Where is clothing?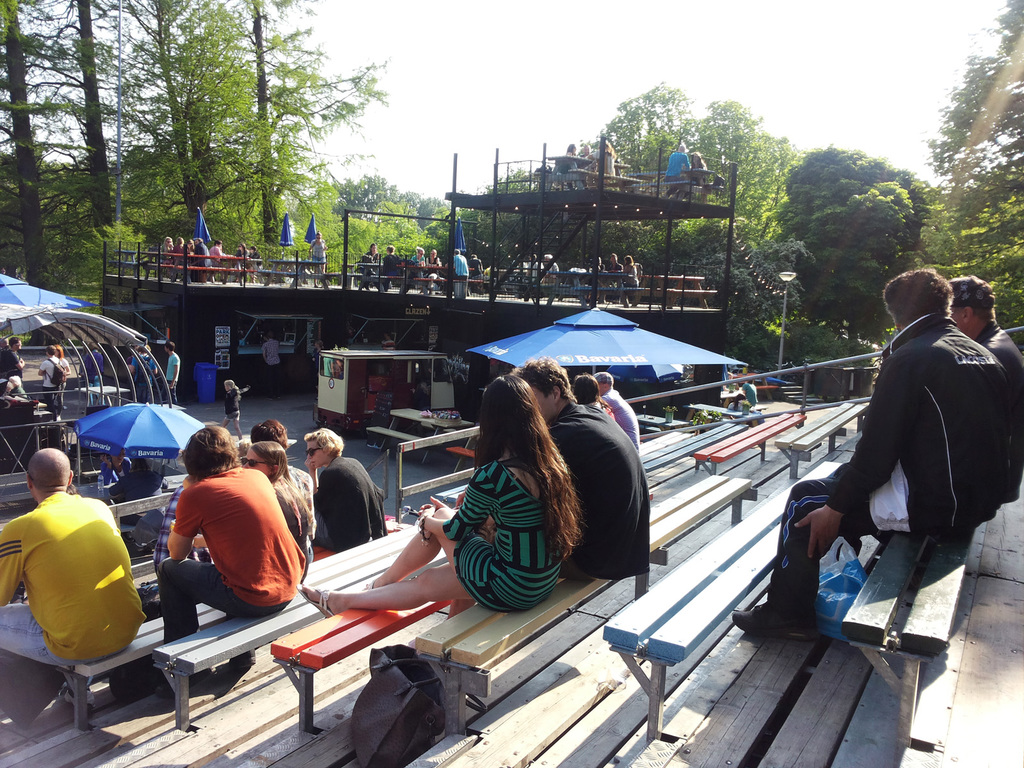
box=[187, 248, 195, 282].
